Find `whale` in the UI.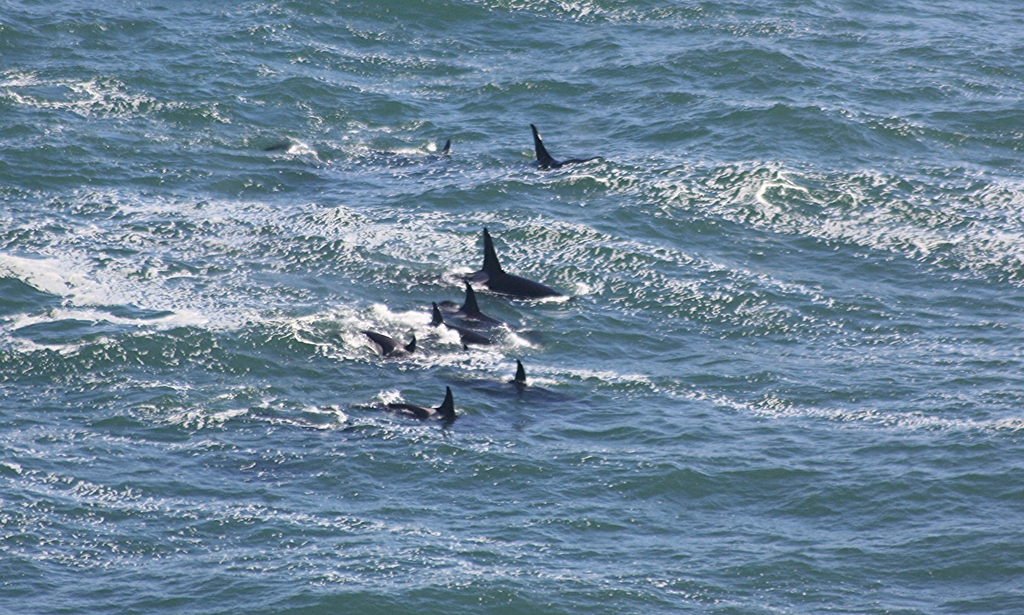
UI element at left=414, top=281, right=518, bottom=344.
